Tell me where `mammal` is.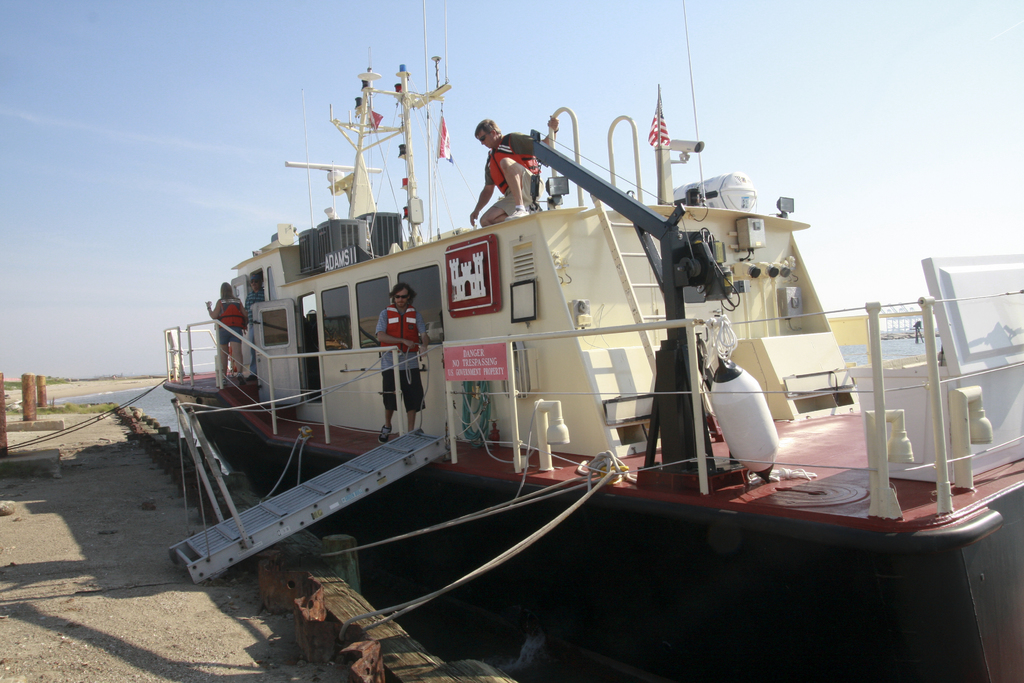
`mammal` is at Rect(474, 126, 547, 212).
